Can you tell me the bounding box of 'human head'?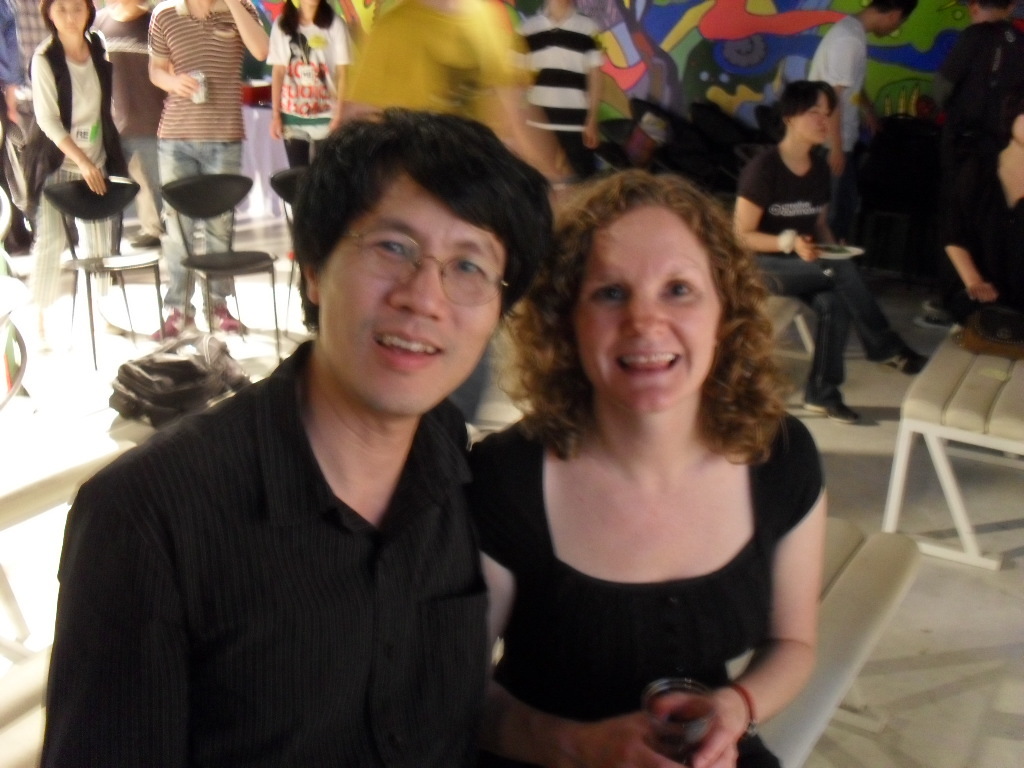
select_region(961, 0, 1016, 19).
